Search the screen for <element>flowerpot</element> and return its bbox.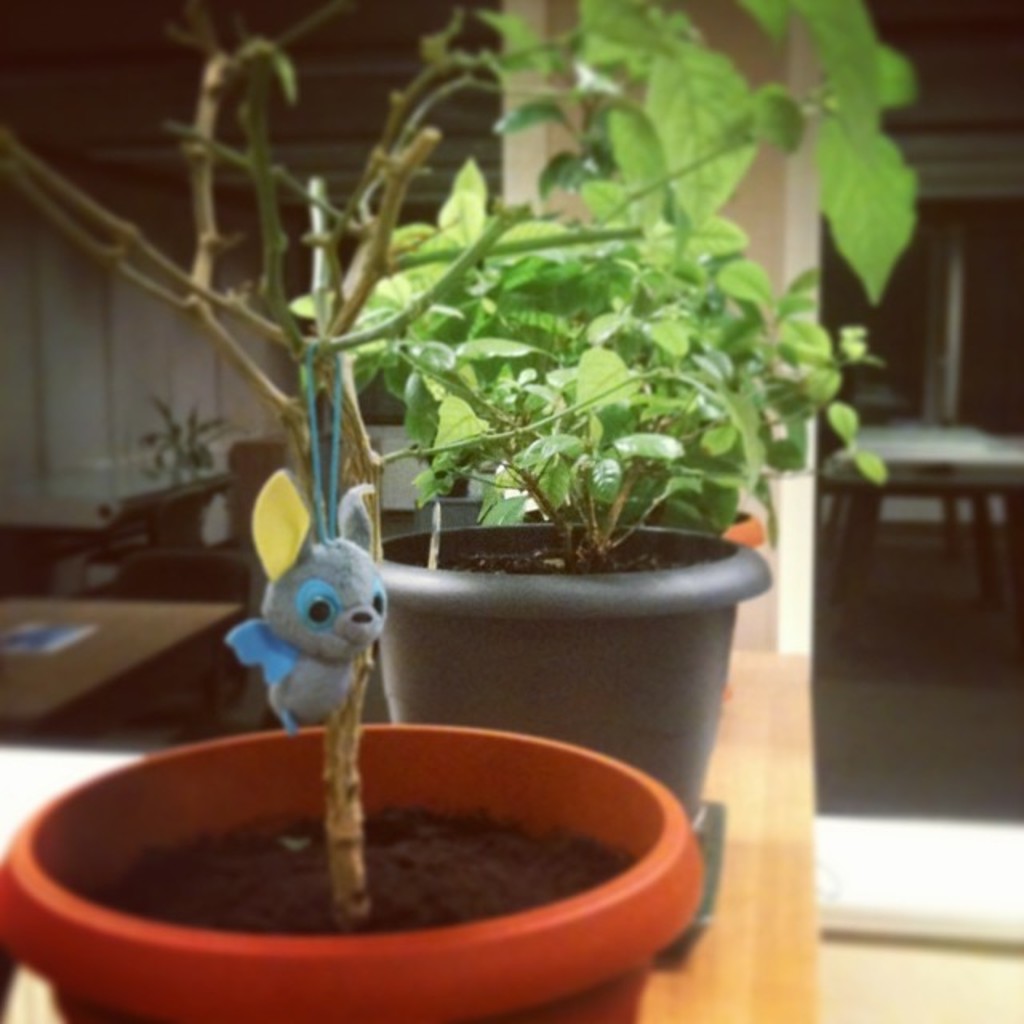
Found: <box>62,717,706,1019</box>.
